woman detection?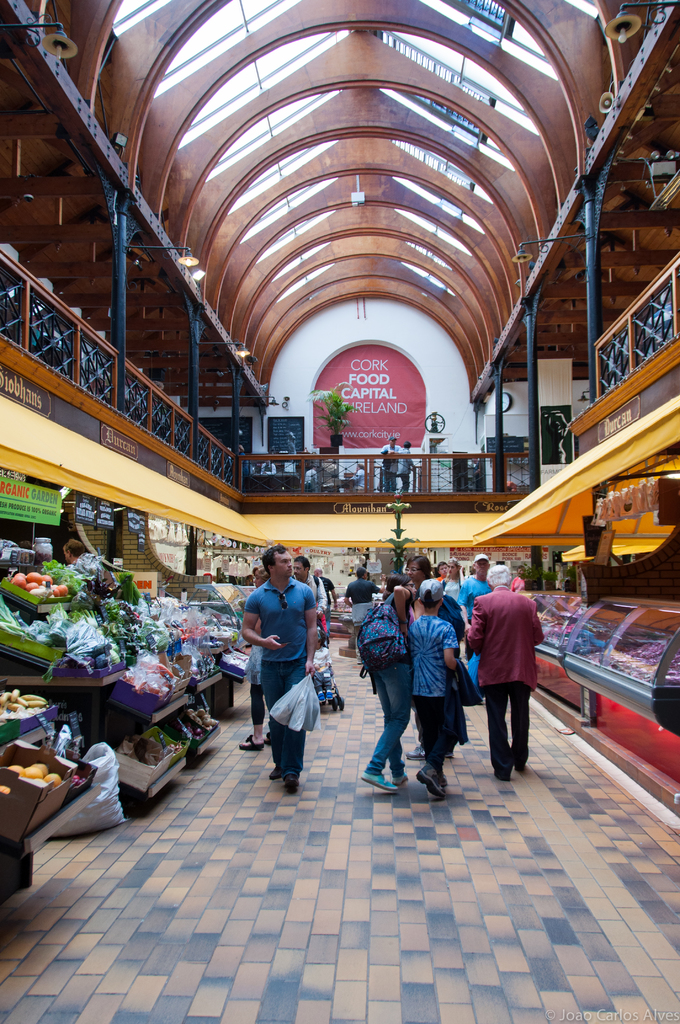
left=238, top=563, right=270, bottom=747
